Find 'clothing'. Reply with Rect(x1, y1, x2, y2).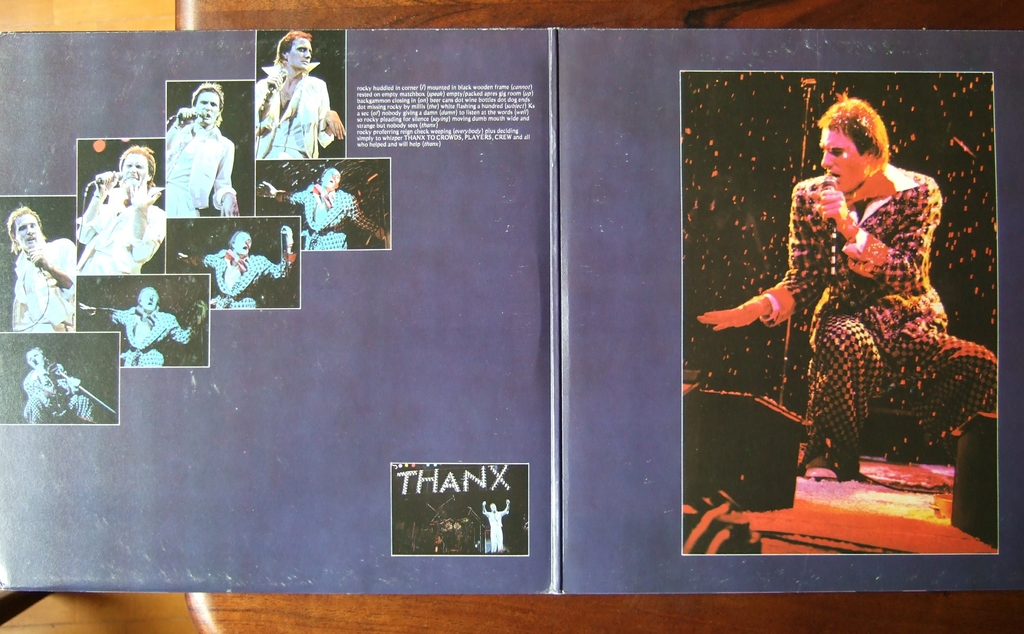
Rect(74, 172, 168, 279).
